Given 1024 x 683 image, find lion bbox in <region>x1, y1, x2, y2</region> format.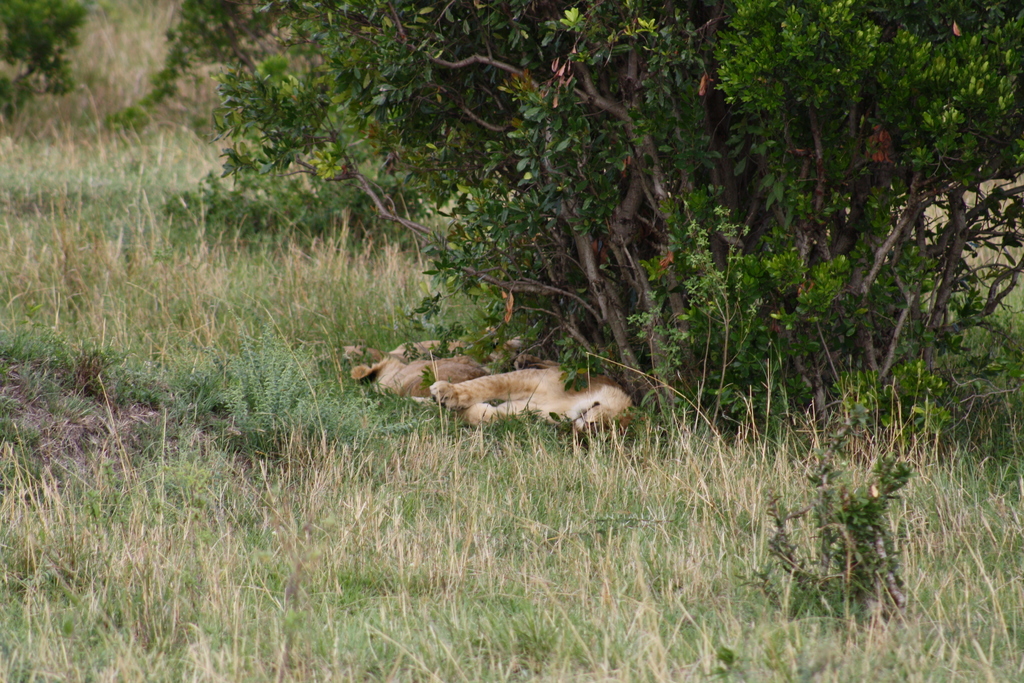
<region>433, 348, 649, 441</region>.
